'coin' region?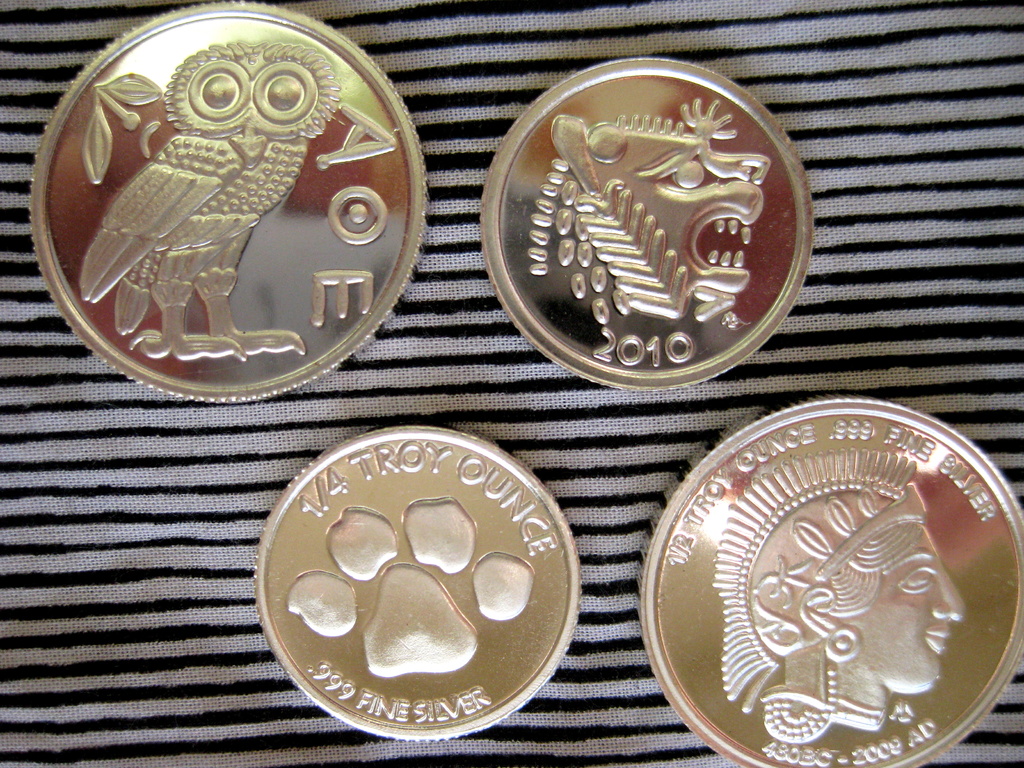
(476, 53, 819, 388)
